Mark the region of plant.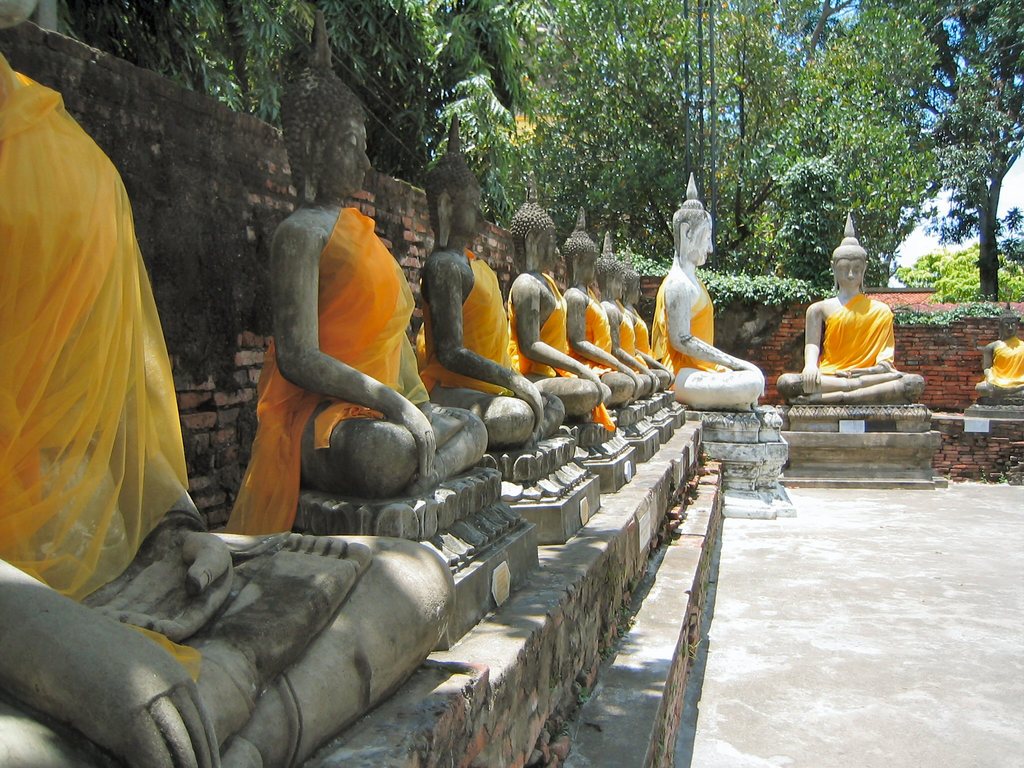
Region: bbox=[597, 646, 611, 655].
